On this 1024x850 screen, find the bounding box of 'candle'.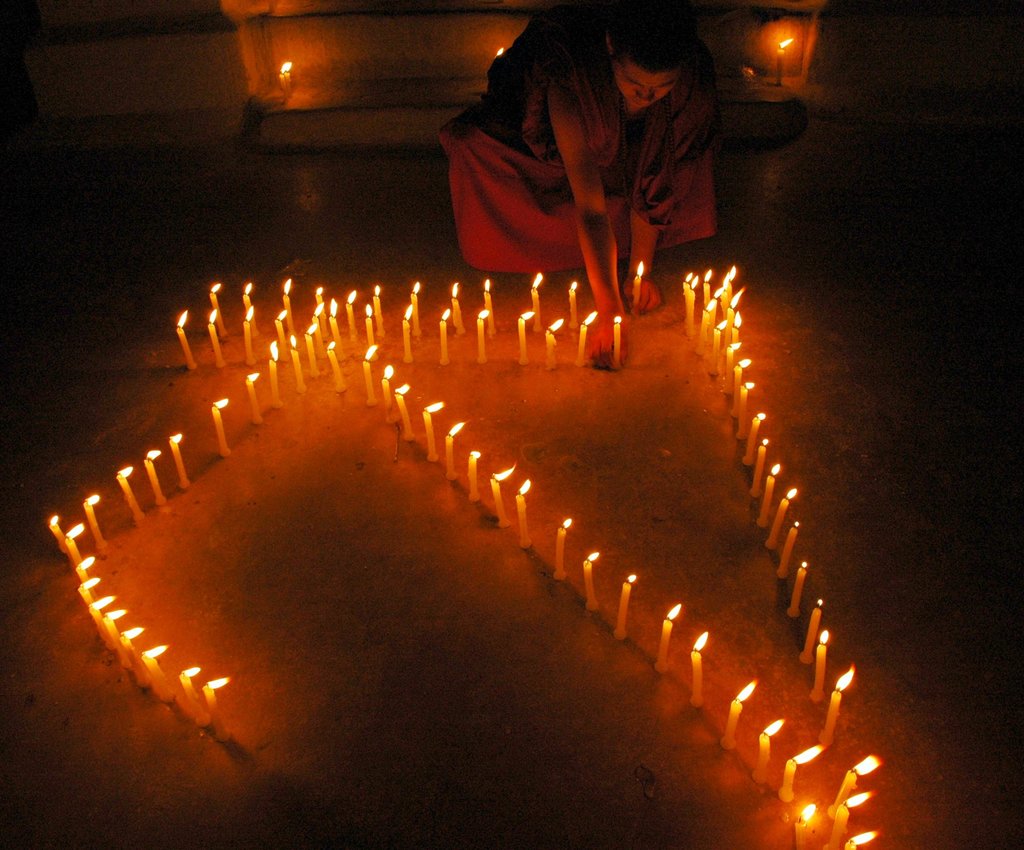
Bounding box: 778:38:797:83.
